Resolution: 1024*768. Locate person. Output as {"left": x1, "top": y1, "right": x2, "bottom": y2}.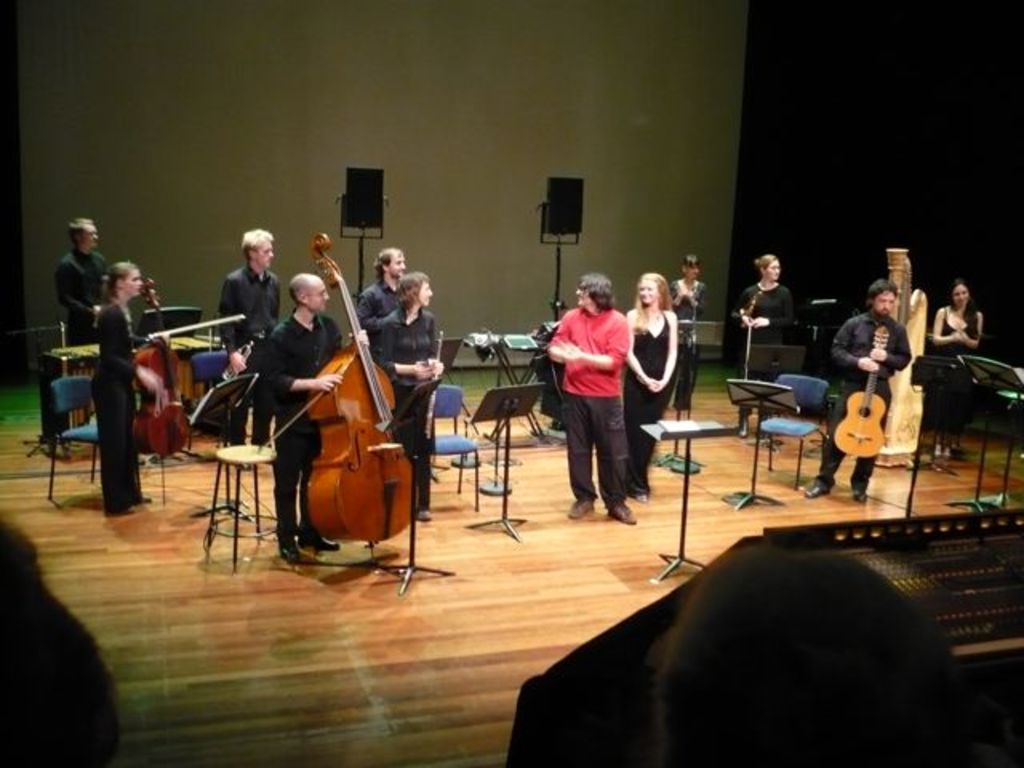
{"left": 371, "top": 272, "right": 451, "bottom": 522}.
